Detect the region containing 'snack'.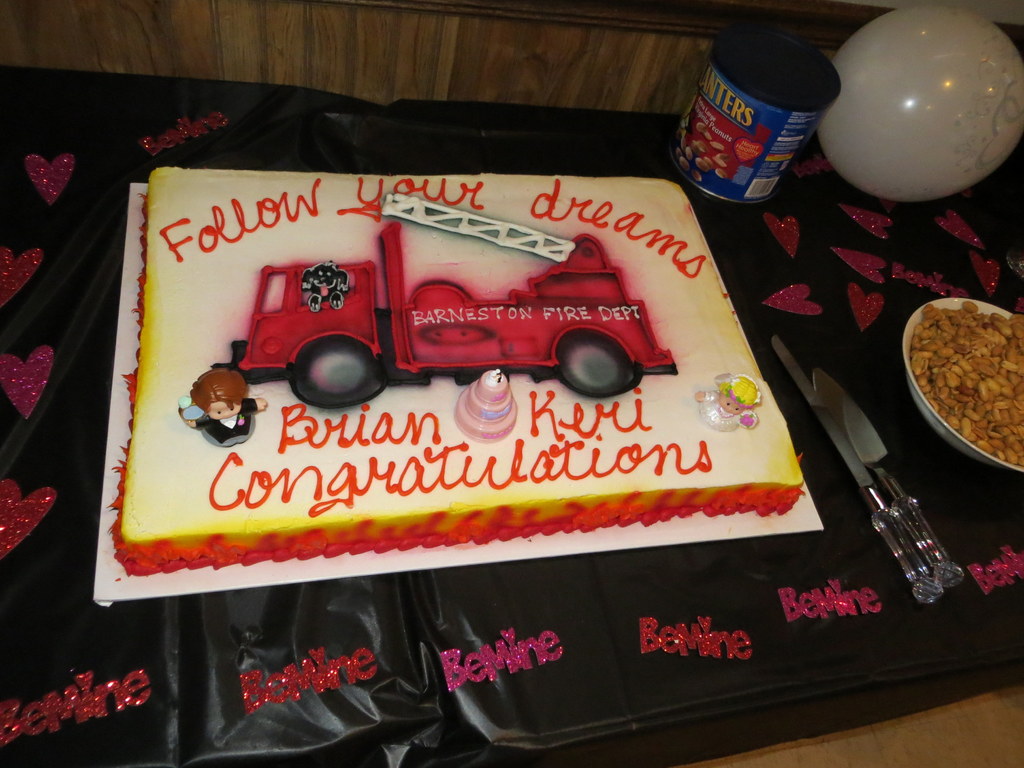
bbox=[124, 172, 799, 560].
